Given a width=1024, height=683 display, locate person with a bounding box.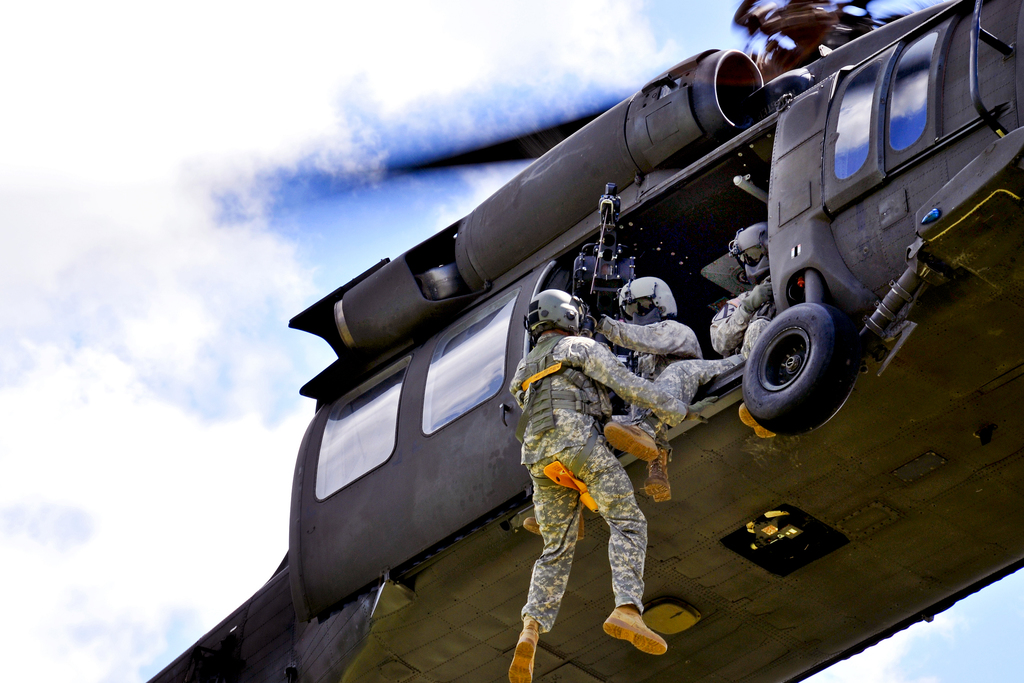
Located: l=525, t=274, r=701, b=541.
